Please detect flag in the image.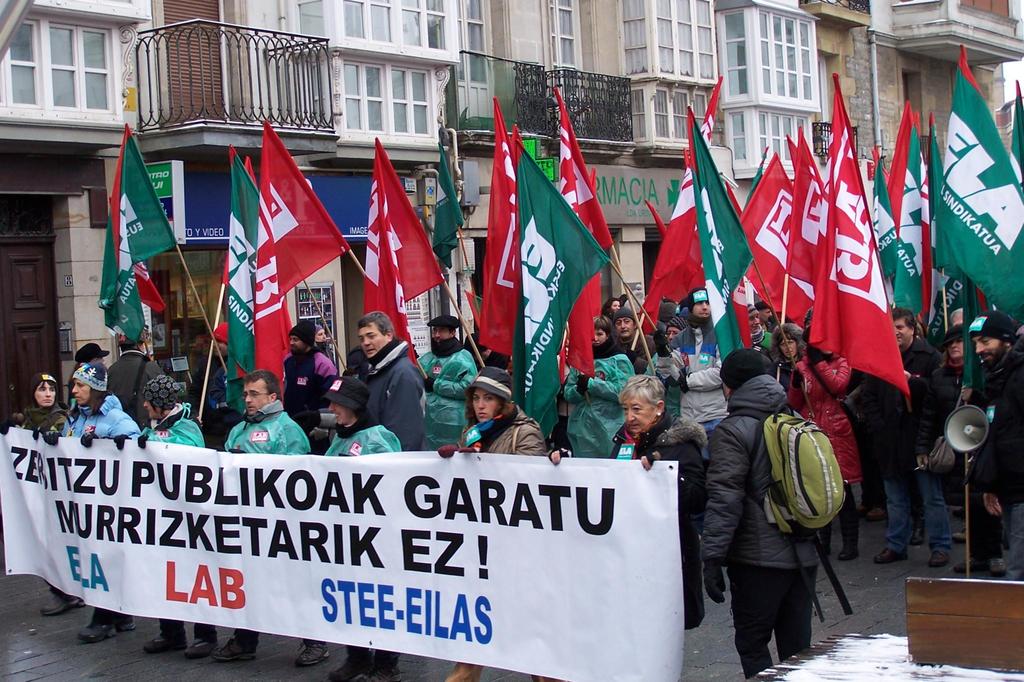
{"x1": 869, "y1": 152, "x2": 900, "y2": 286}.
